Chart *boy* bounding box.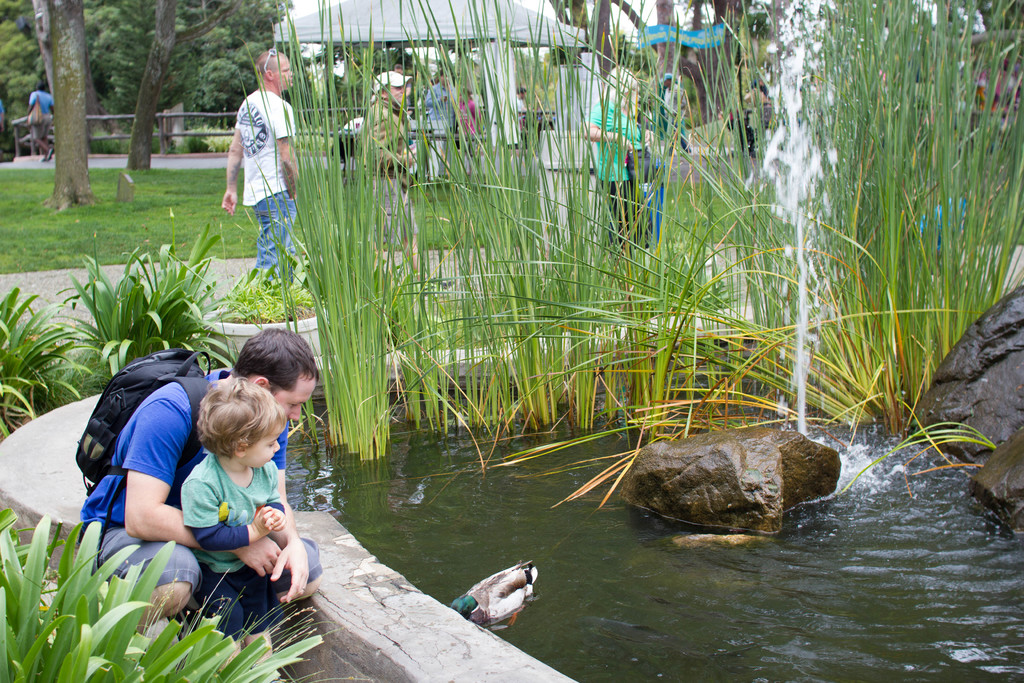
Charted: (left=182, top=381, right=286, bottom=663).
